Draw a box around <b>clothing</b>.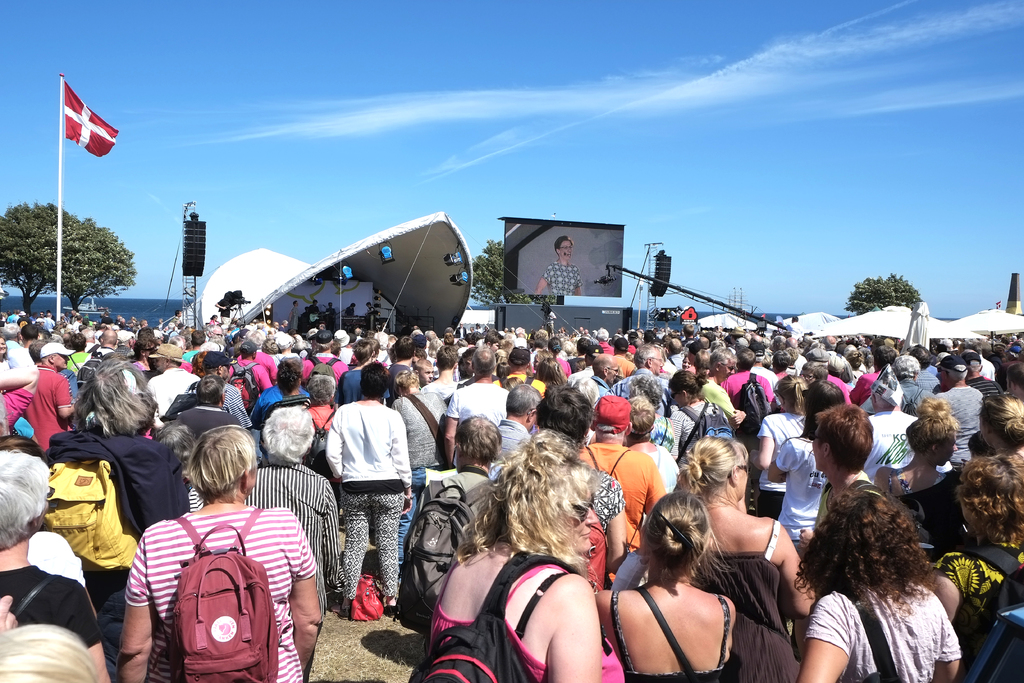
<bbox>26, 336, 42, 358</bbox>.
